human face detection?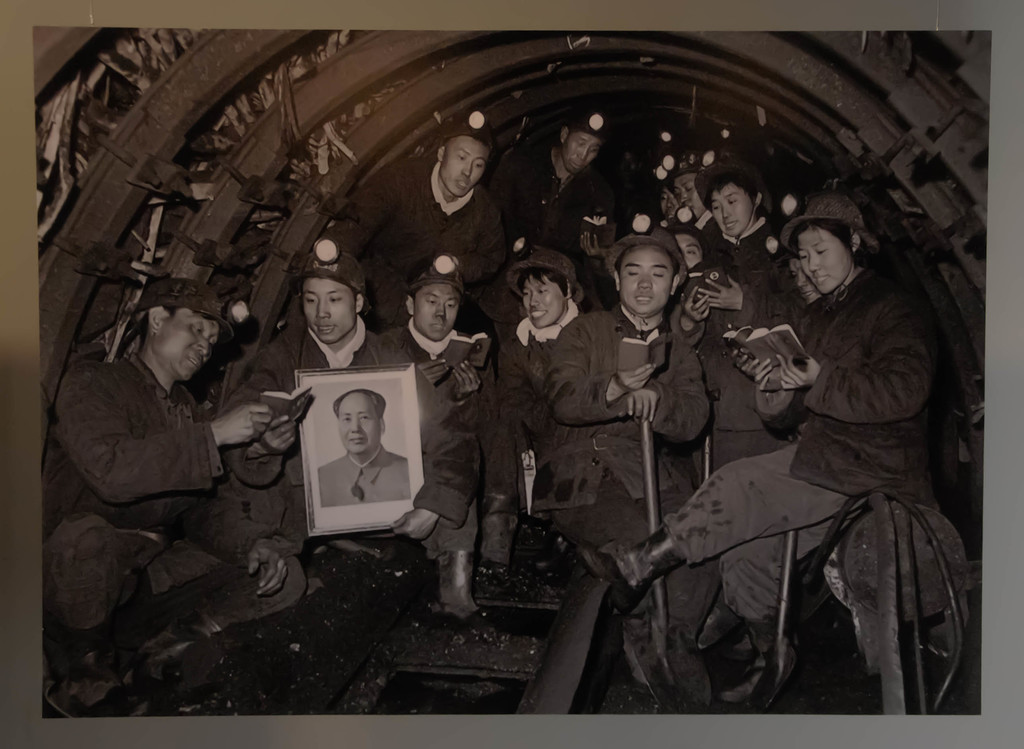
crop(799, 225, 850, 293)
